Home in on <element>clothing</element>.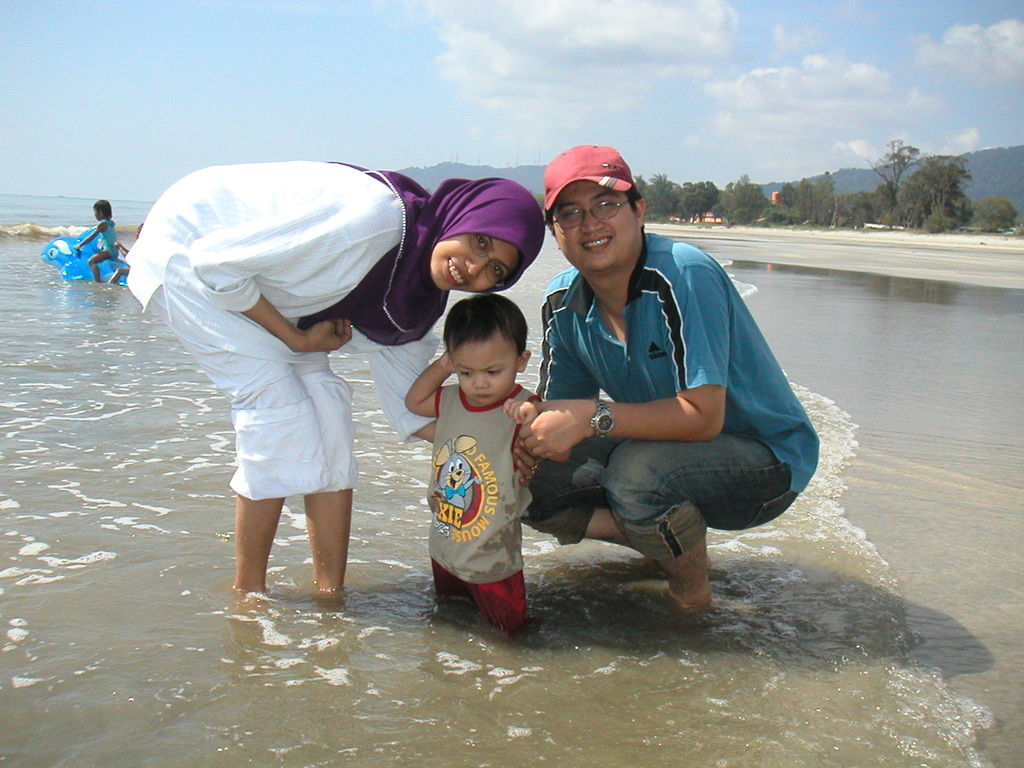
Homed in at [left=98, top=217, right=120, bottom=258].
